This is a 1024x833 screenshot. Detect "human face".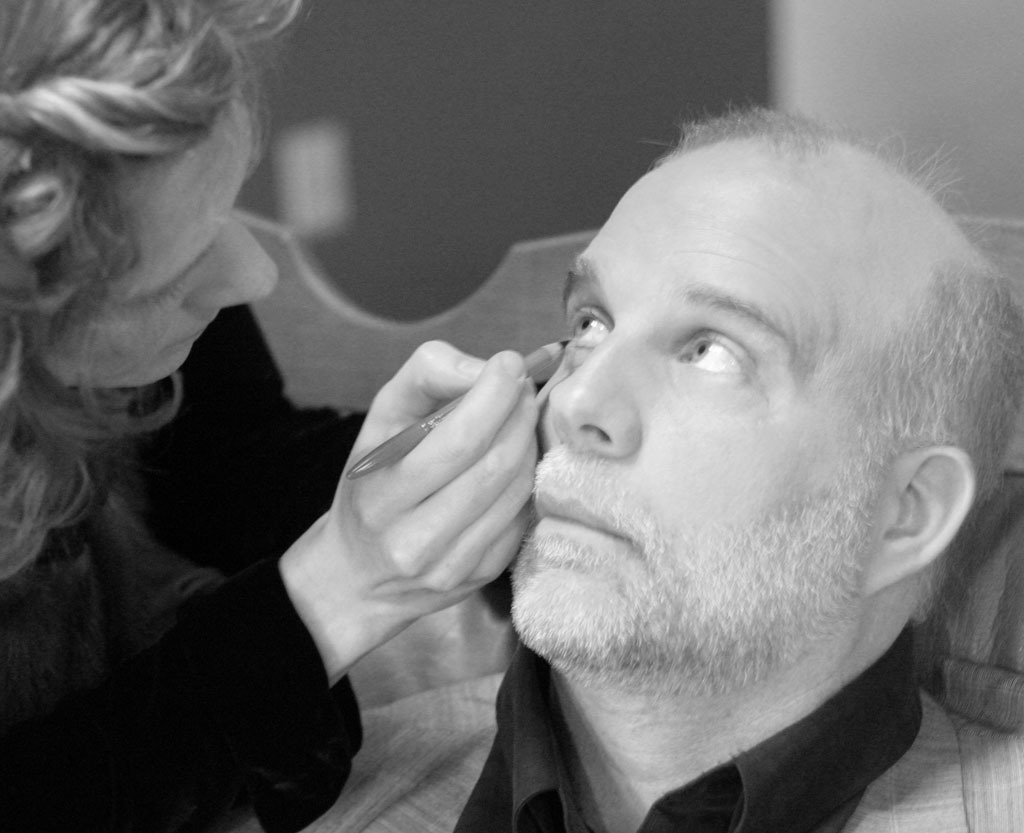
bbox=(501, 153, 929, 695).
